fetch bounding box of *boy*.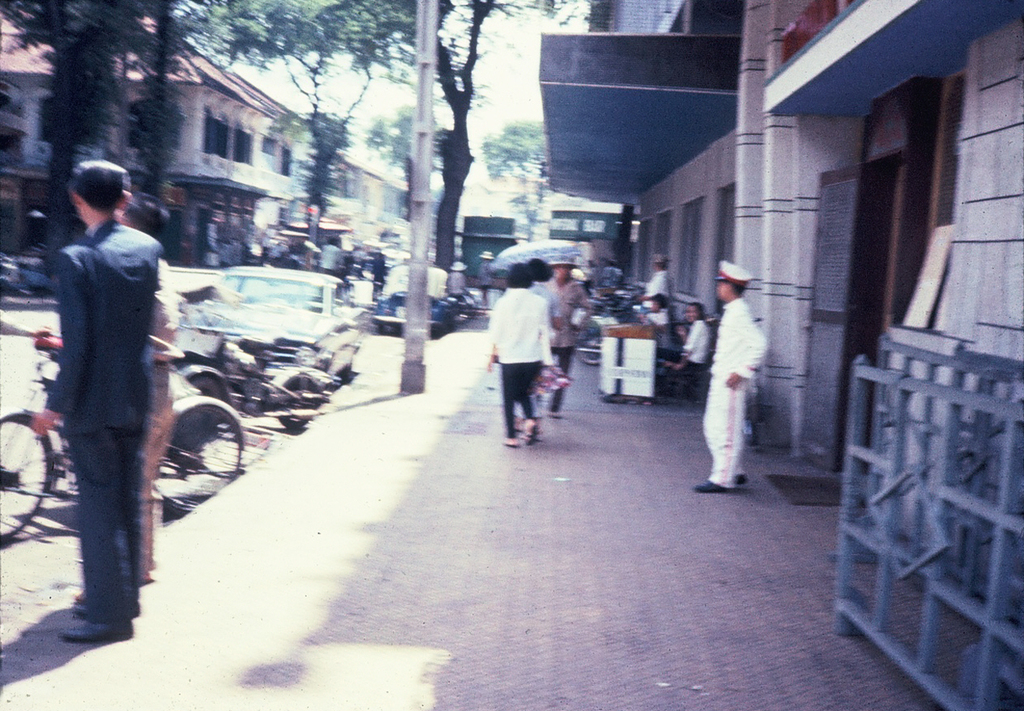
Bbox: [left=693, top=258, right=770, bottom=494].
